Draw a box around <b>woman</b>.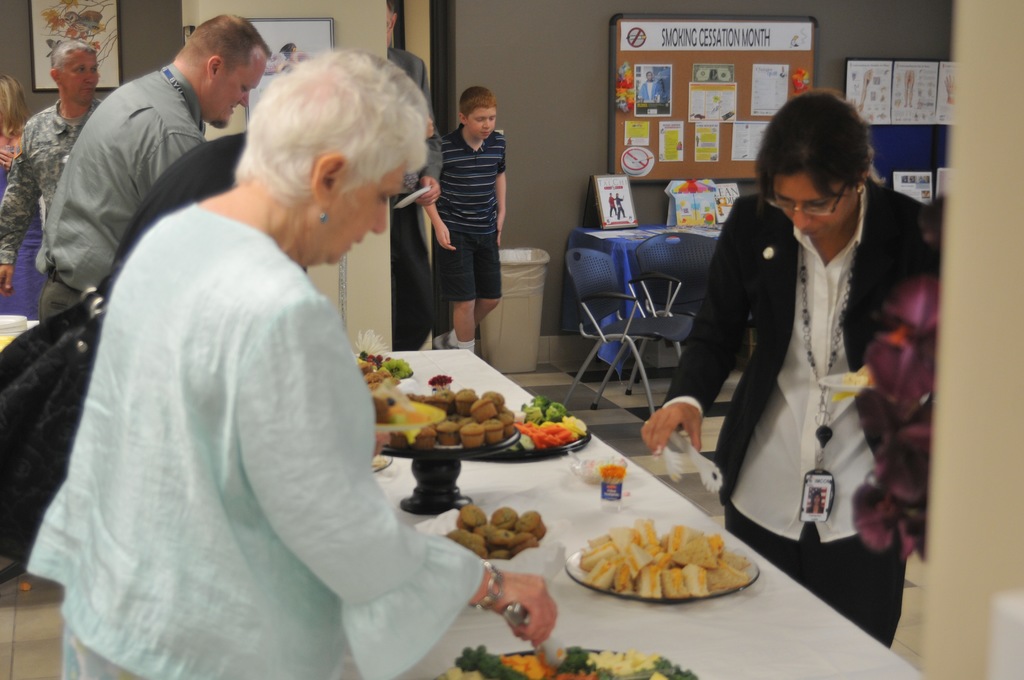
(left=636, top=90, right=940, bottom=647).
